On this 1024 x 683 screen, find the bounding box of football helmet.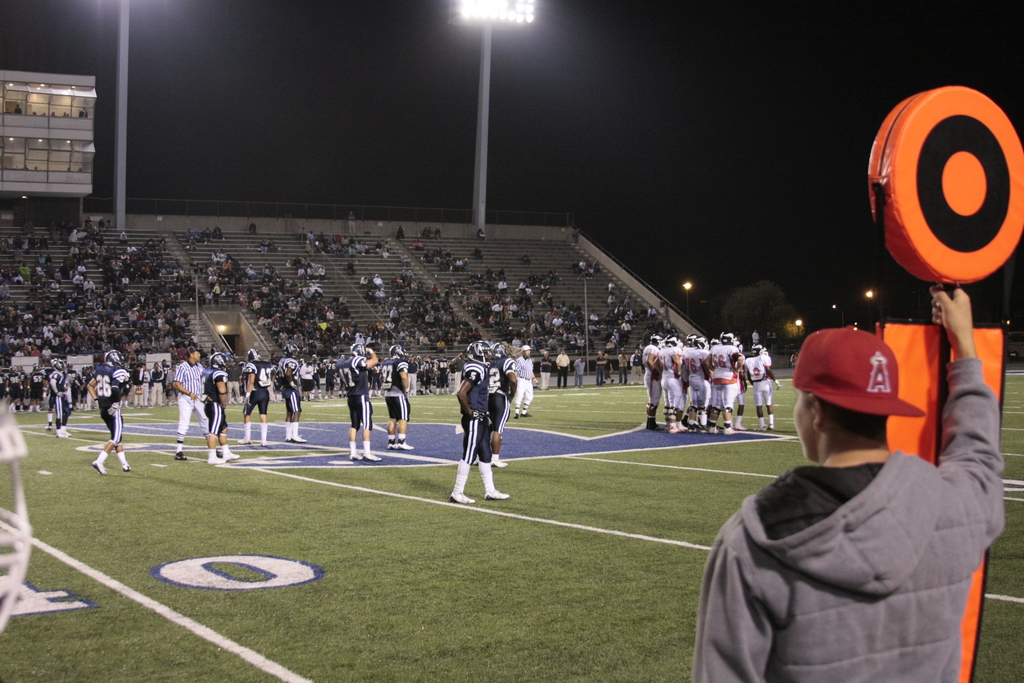
Bounding box: 386:344:406:357.
